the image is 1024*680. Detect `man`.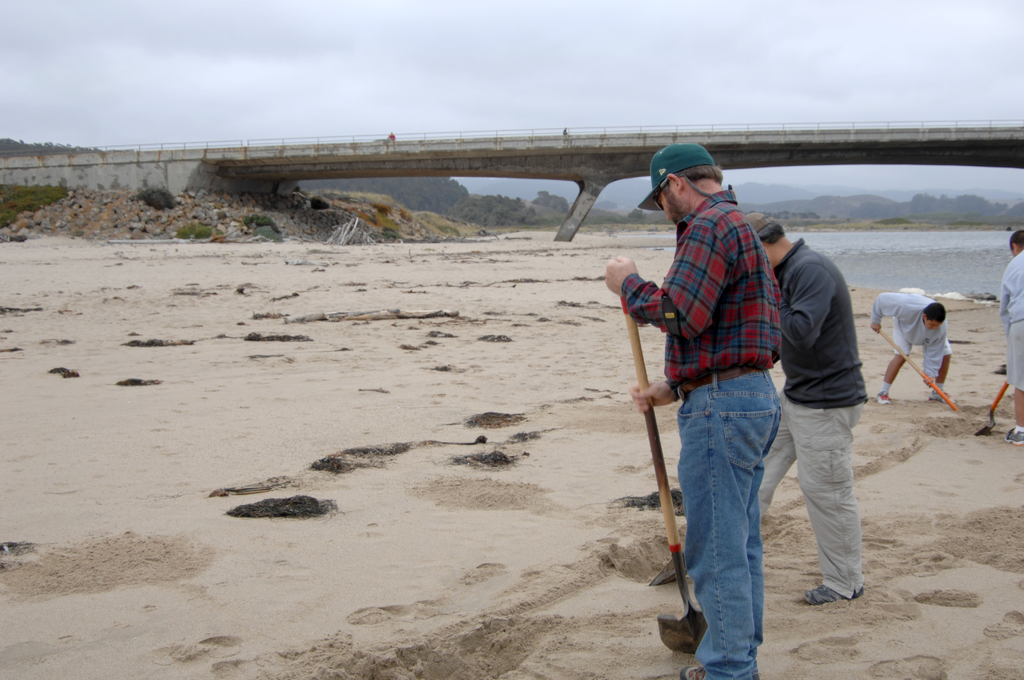
Detection: select_region(755, 207, 865, 604).
